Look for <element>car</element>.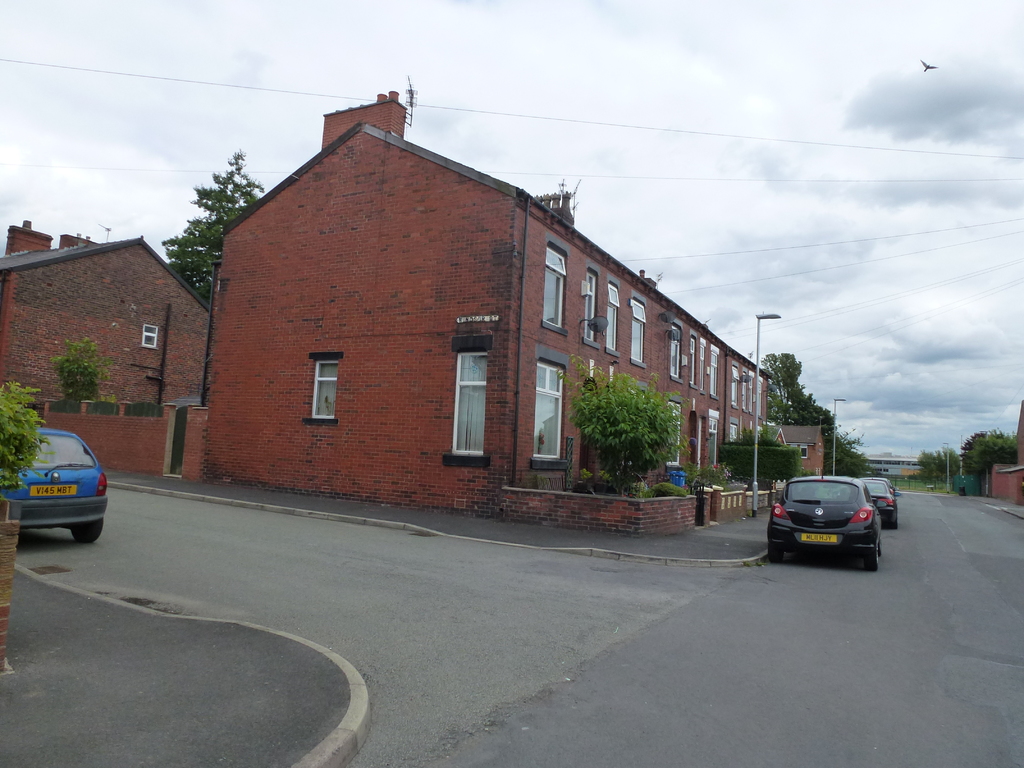
Found: BBox(764, 470, 884, 570).
